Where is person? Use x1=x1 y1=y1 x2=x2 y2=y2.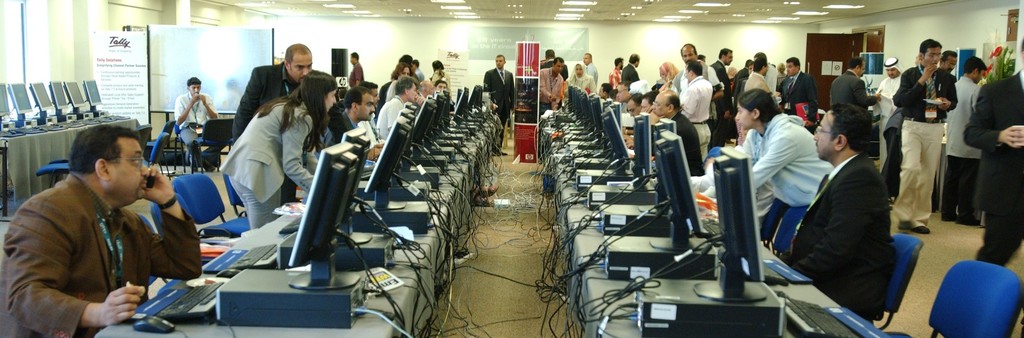
x1=565 y1=58 x2=602 y2=98.
